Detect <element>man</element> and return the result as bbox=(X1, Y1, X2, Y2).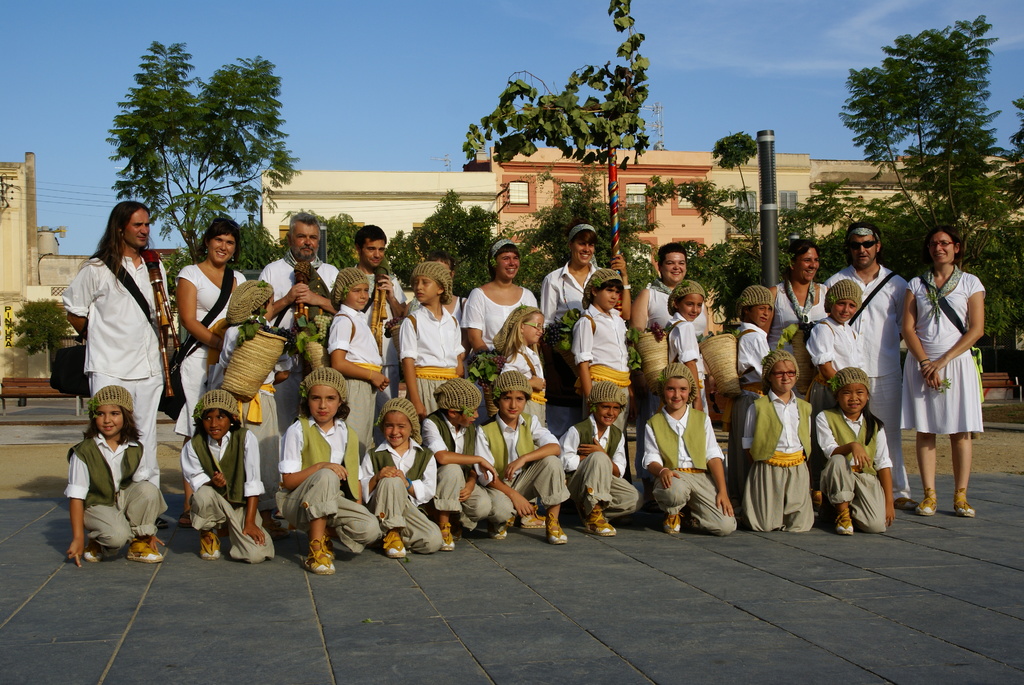
bbox=(344, 220, 413, 412).
